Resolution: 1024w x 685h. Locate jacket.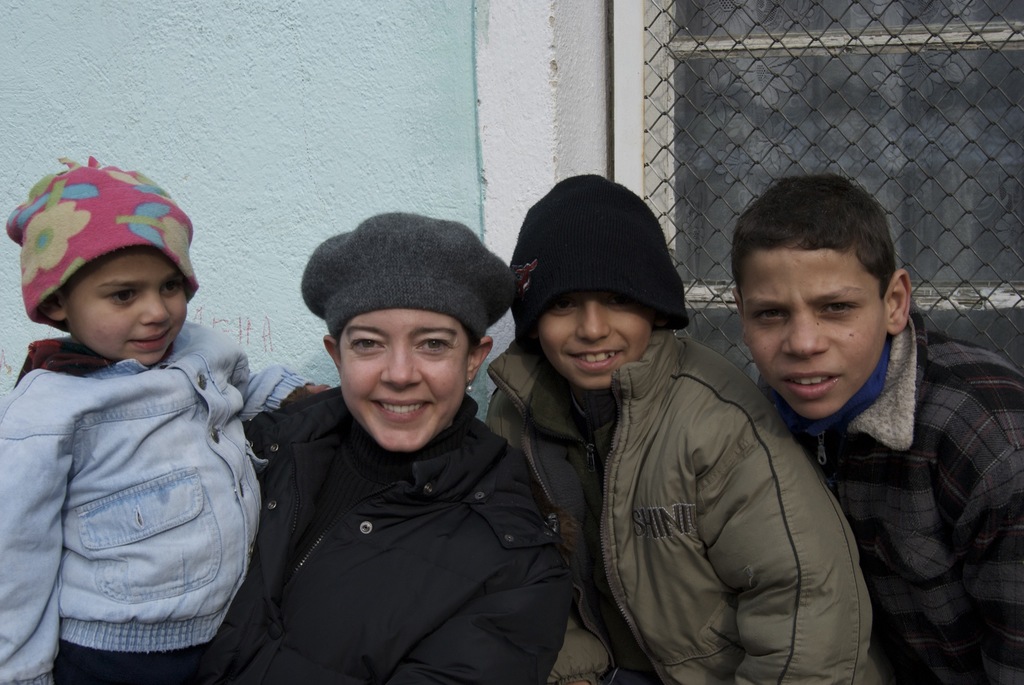
481,322,876,684.
